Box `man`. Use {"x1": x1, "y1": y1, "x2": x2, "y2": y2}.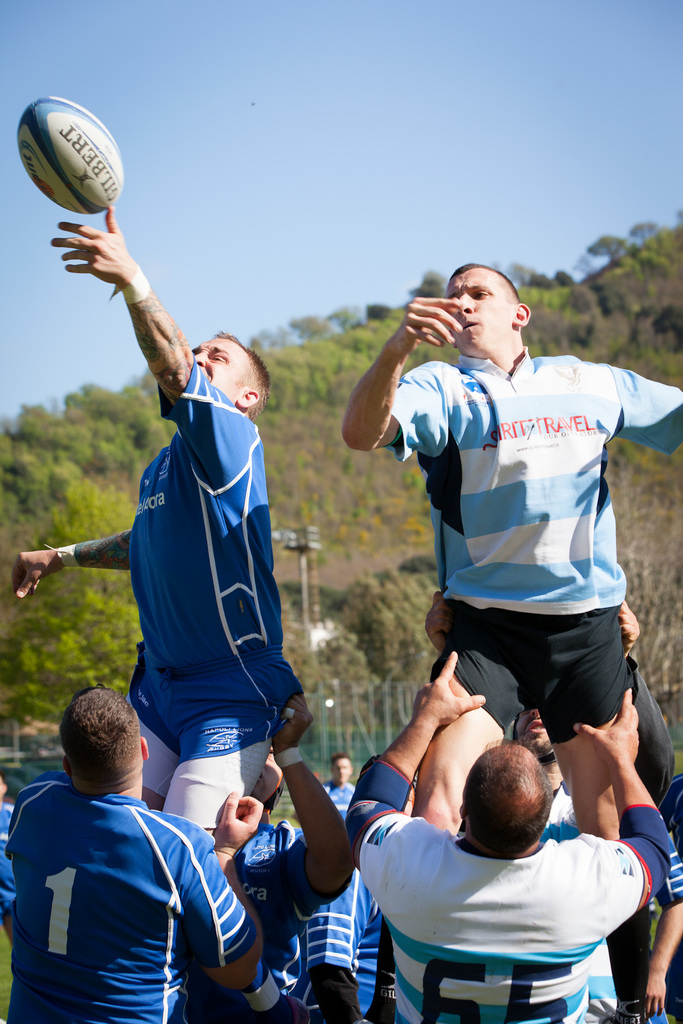
{"x1": 0, "y1": 681, "x2": 266, "y2": 1023}.
